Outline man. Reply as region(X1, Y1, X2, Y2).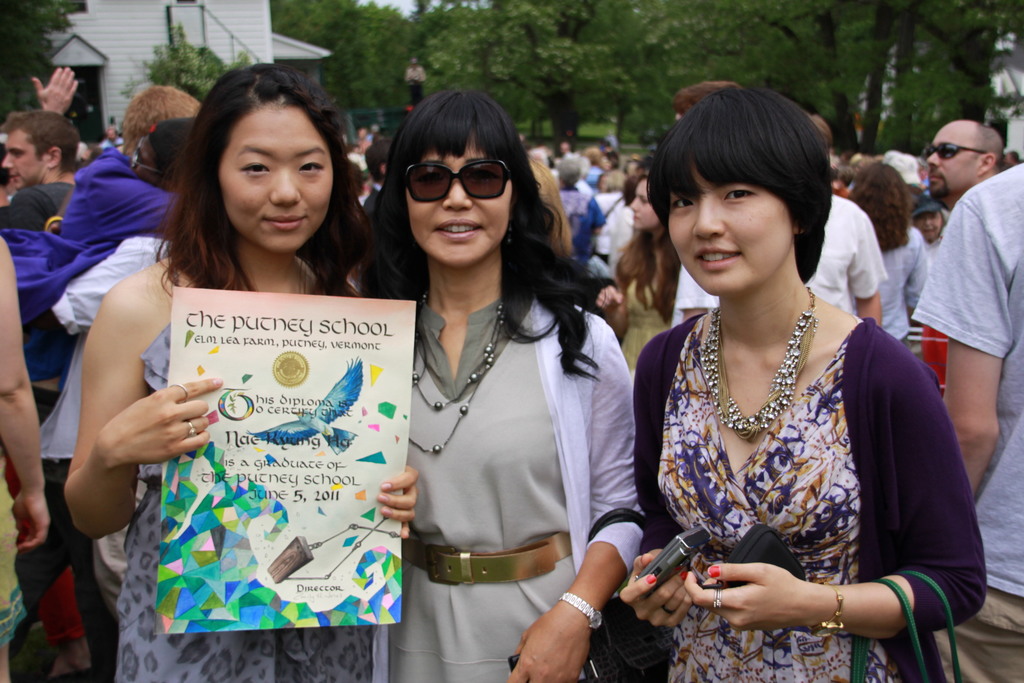
region(6, 110, 76, 184).
